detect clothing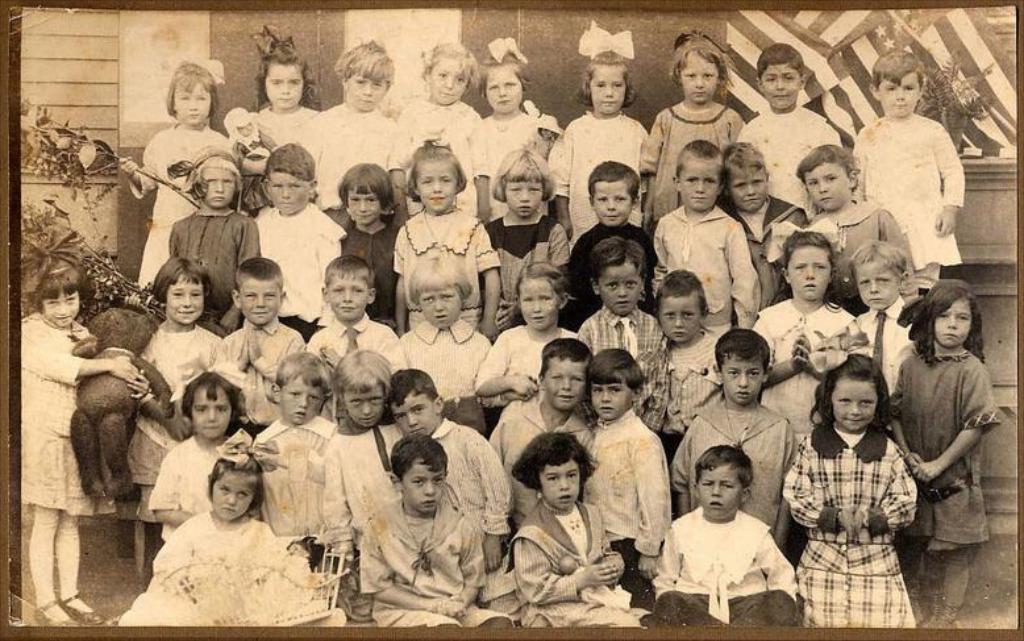
{"left": 799, "top": 191, "right": 907, "bottom": 286}
